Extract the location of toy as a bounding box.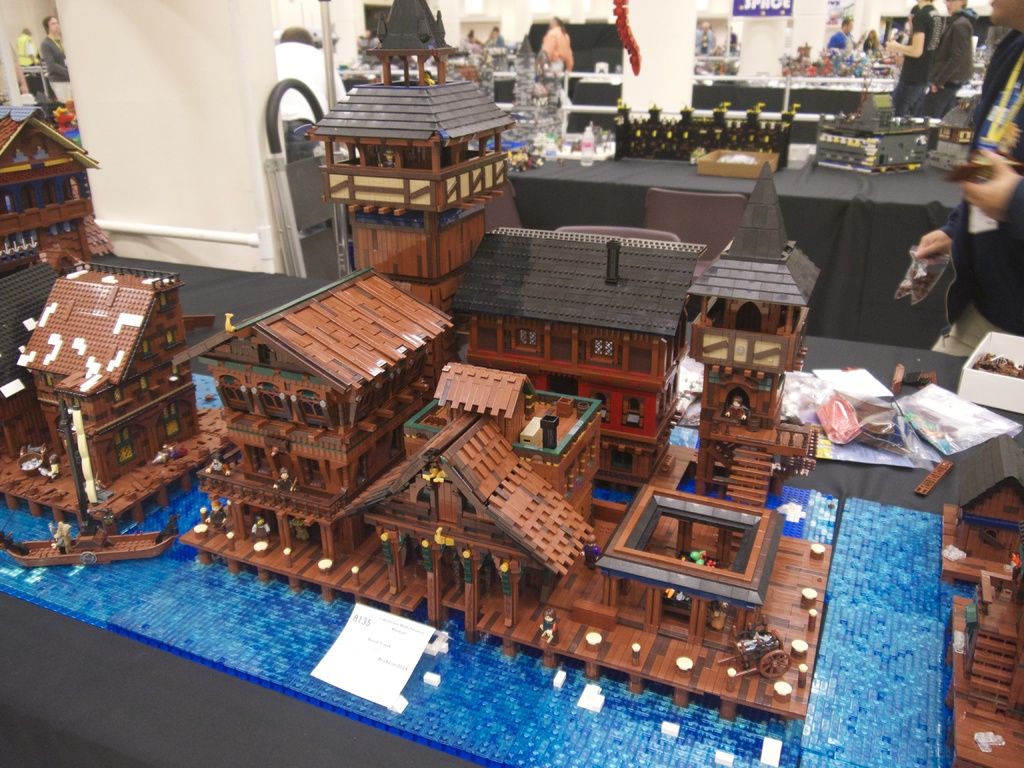
<region>337, 408, 598, 647</region>.
